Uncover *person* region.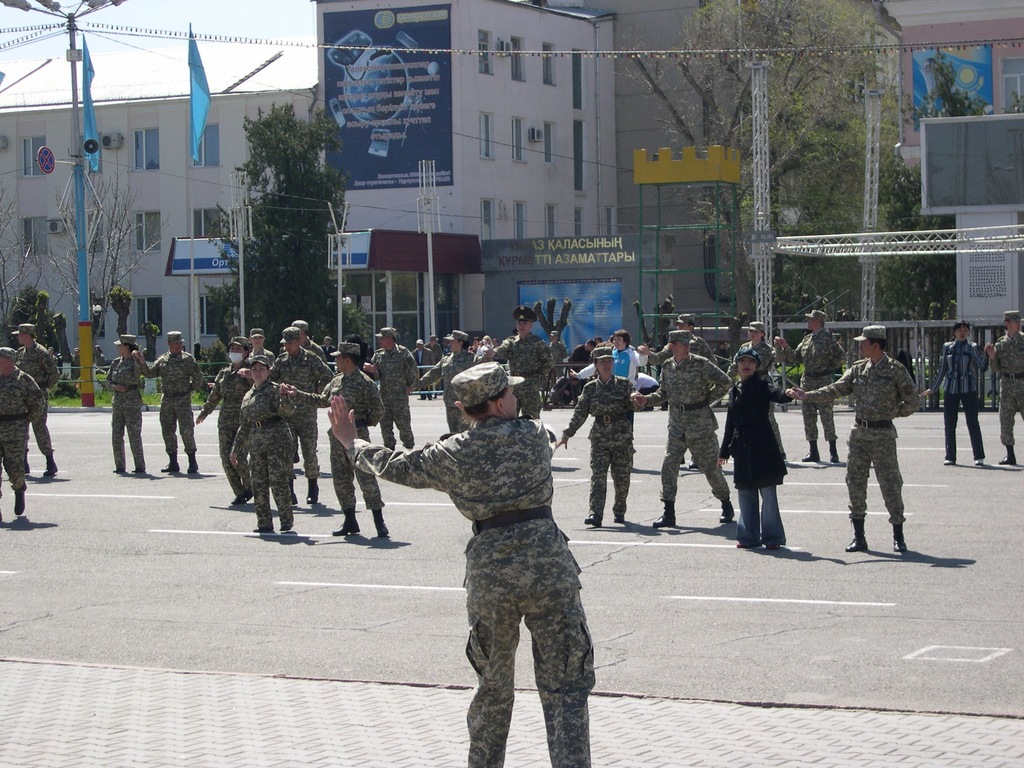
Uncovered: bbox(773, 305, 849, 465).
